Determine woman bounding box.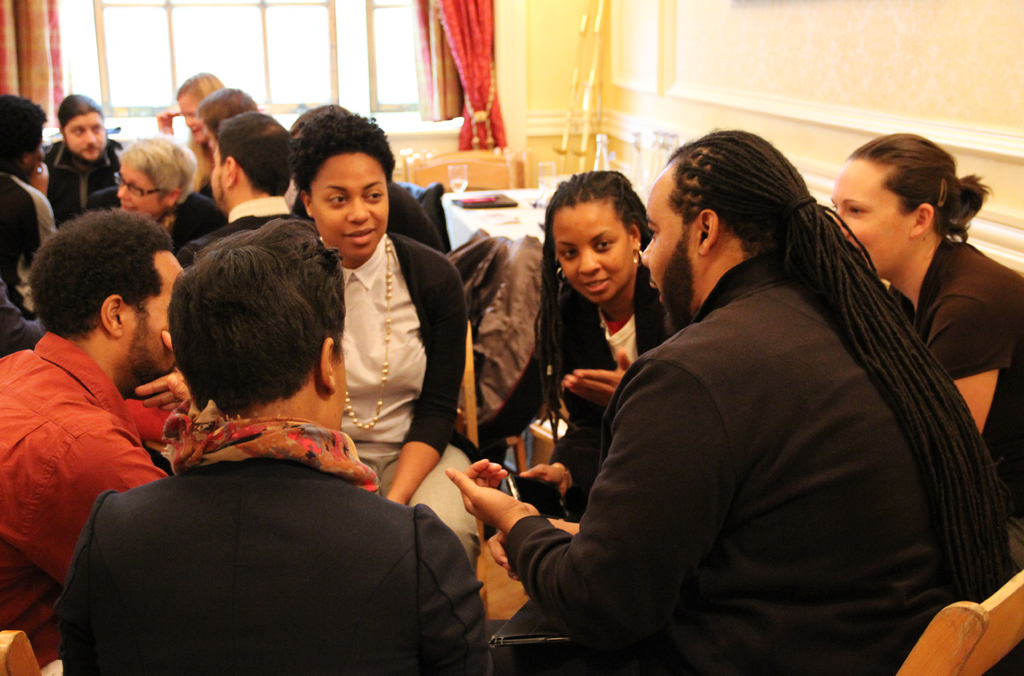
Determined: detection(152, 69, 233, 196).
